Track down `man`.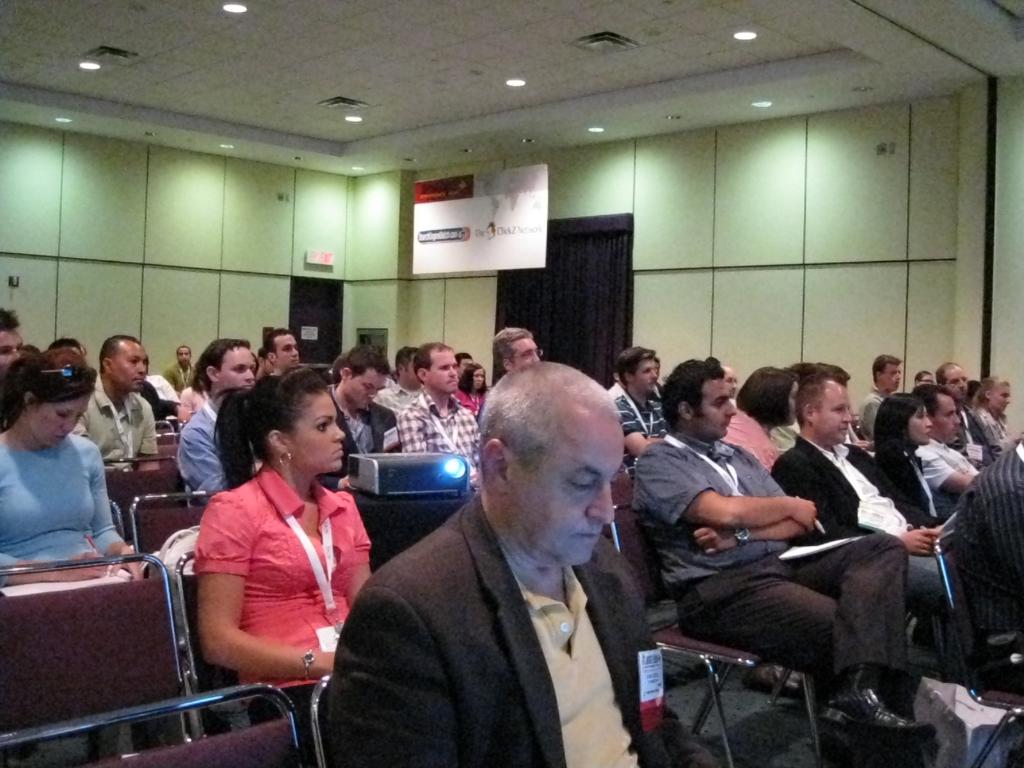
Tracked to select_region(725, 367, 739, 408).
